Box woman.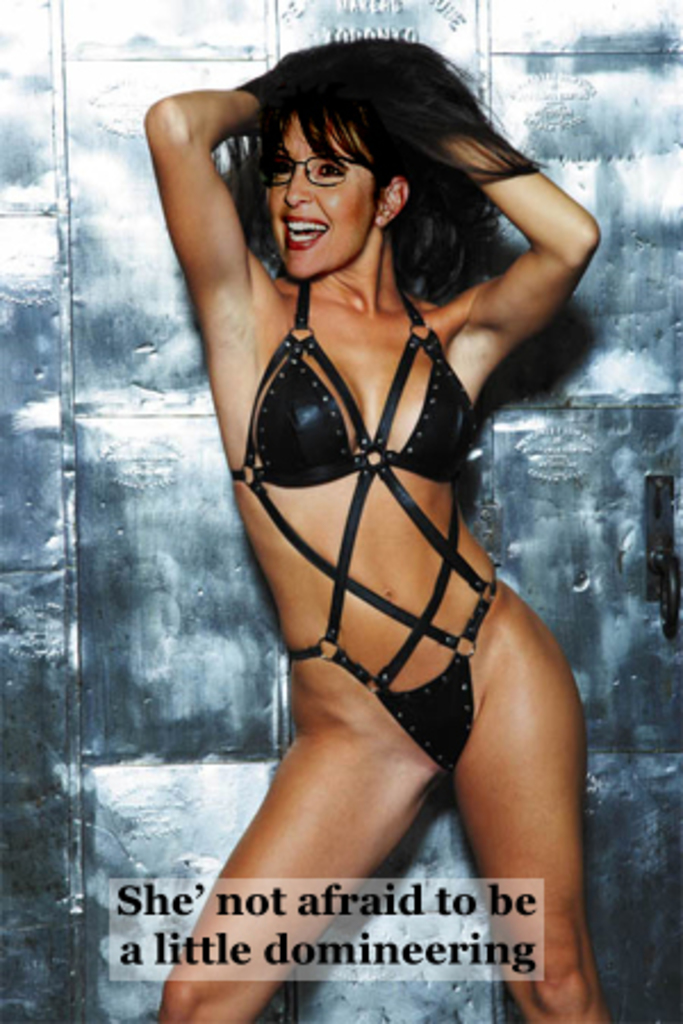
[130,20,622,1022].
